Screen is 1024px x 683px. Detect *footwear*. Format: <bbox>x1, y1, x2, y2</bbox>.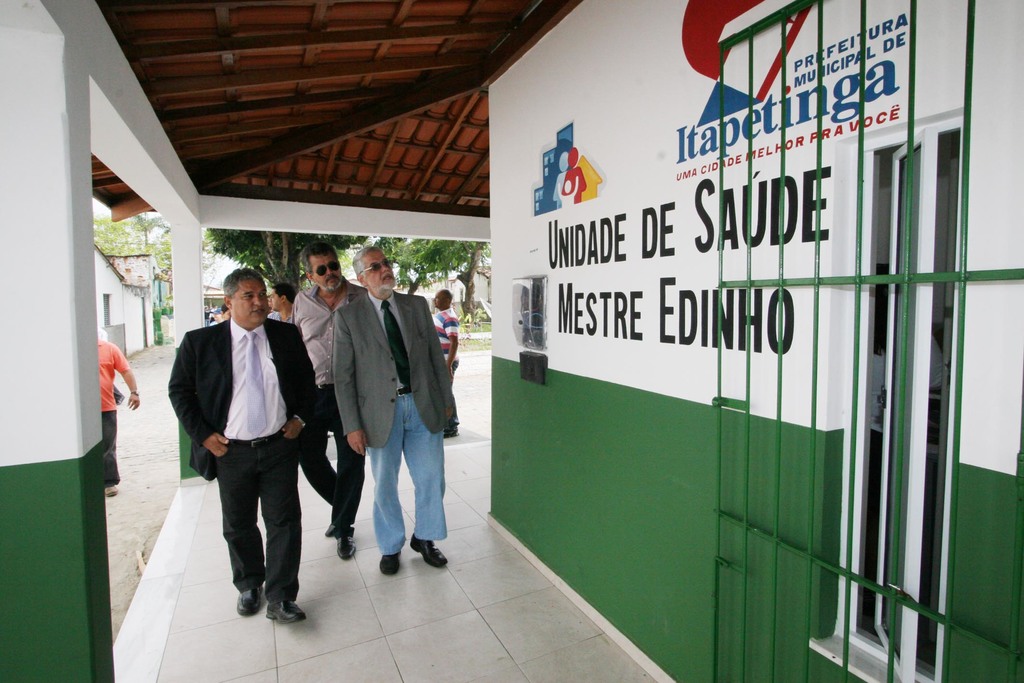
<bbox>404, 531, 449, 570</bbox>.
